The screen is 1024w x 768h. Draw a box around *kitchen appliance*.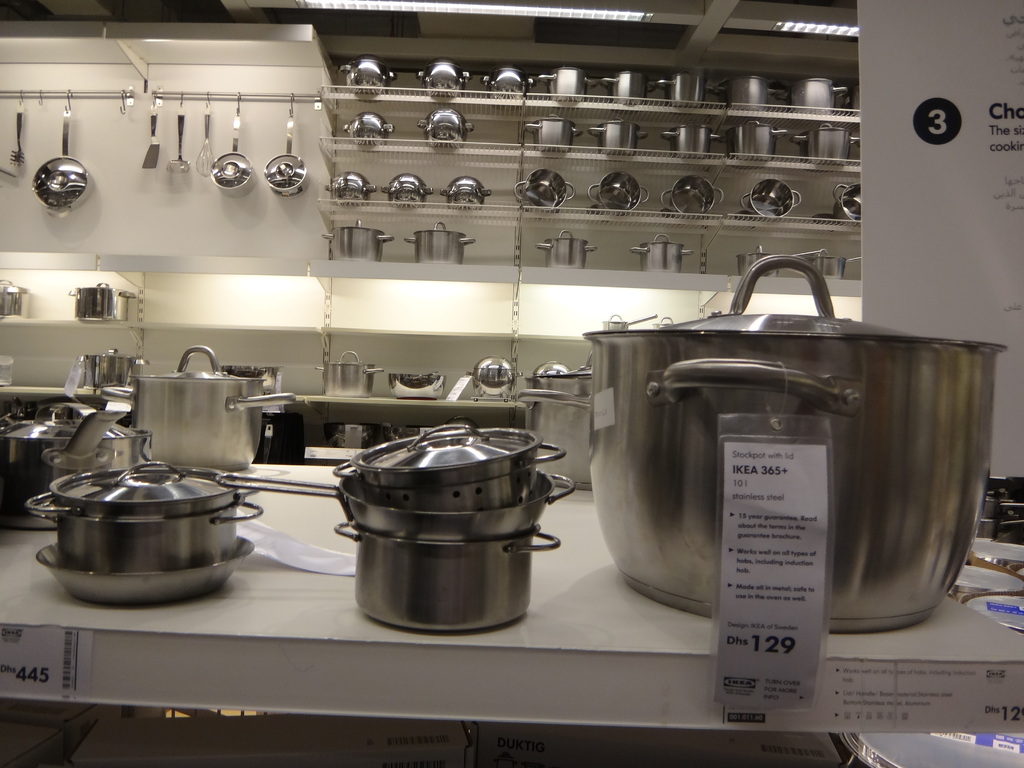
select_region(532, 362, 579, 397).
